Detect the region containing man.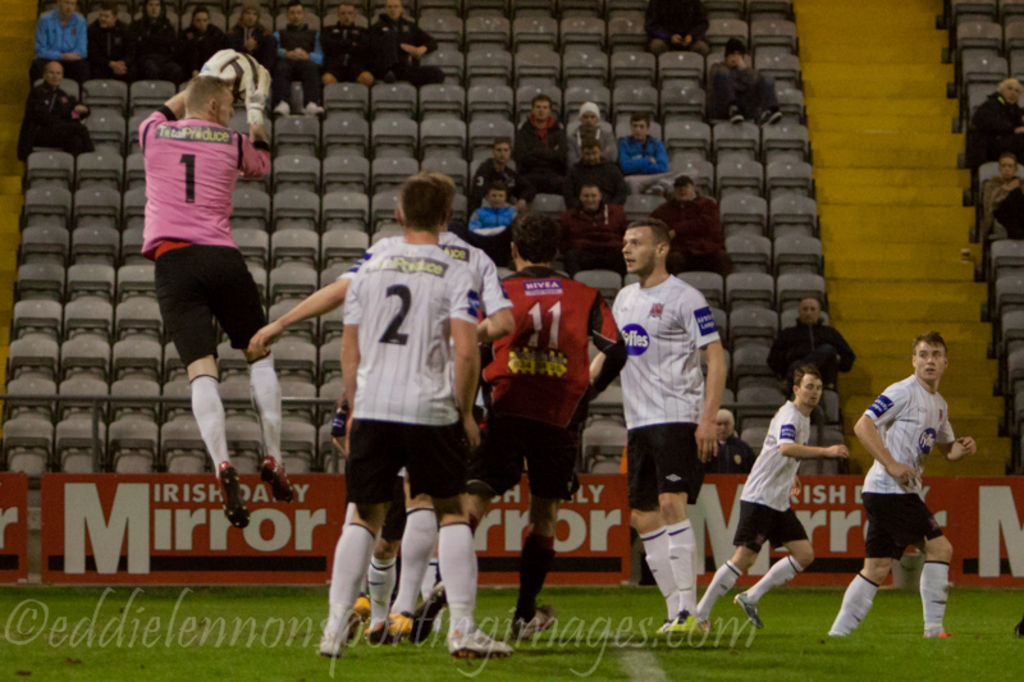
[x1=420, y1=209, x2=631, y2=633].
